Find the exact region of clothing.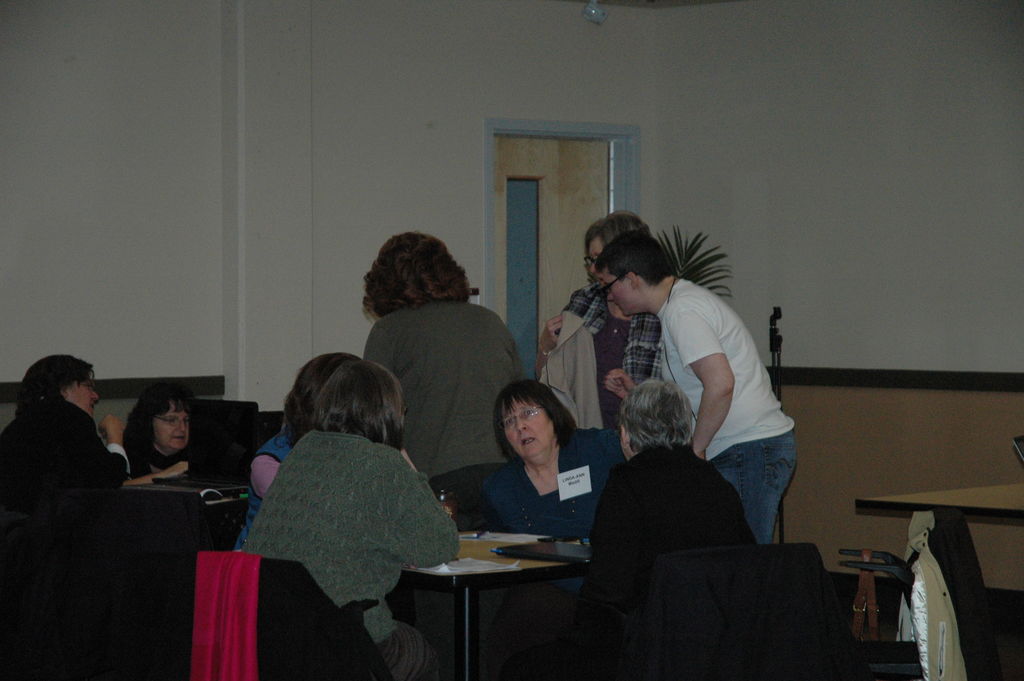
Exact region: (left=556, top=282, right=665, bottom=432).
